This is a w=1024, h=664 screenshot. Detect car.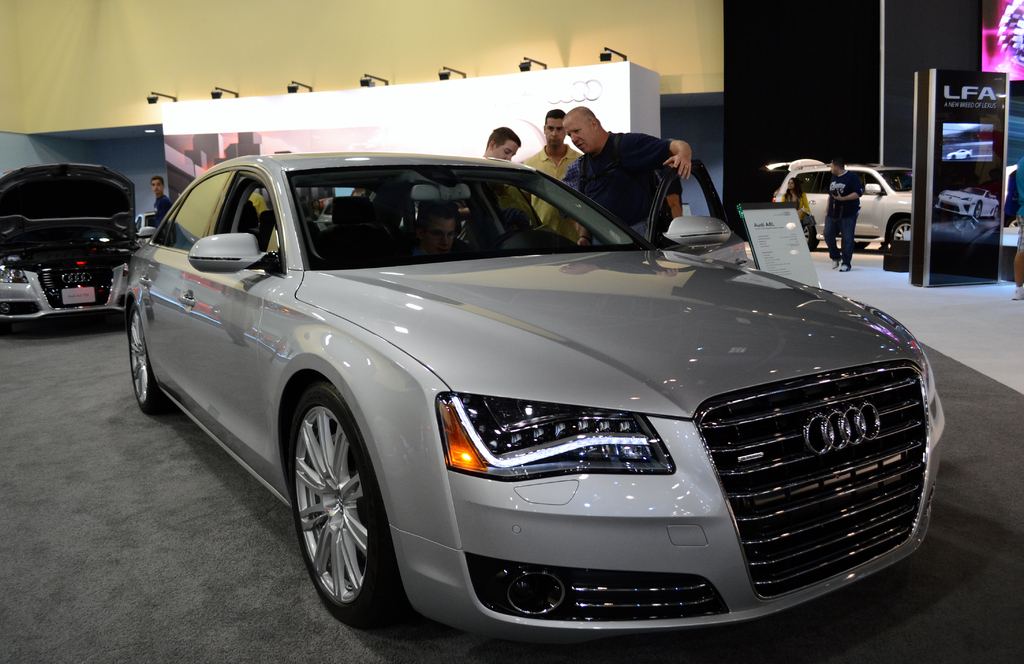
rect(793, 160, 917, 248).
